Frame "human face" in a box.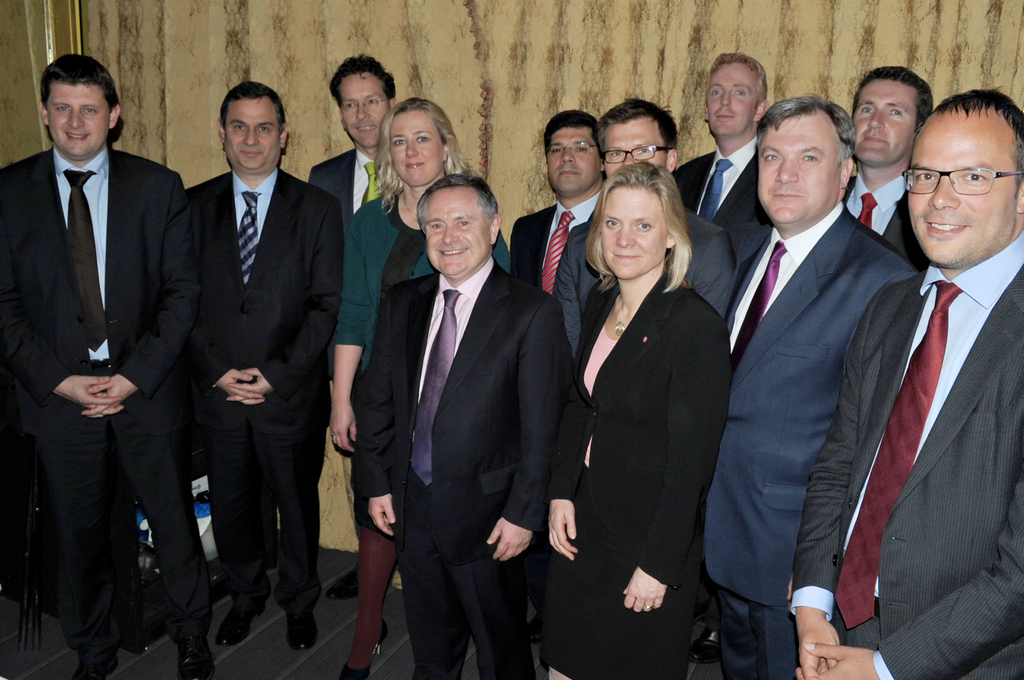
l=422, t=184, r=492, b=275.
